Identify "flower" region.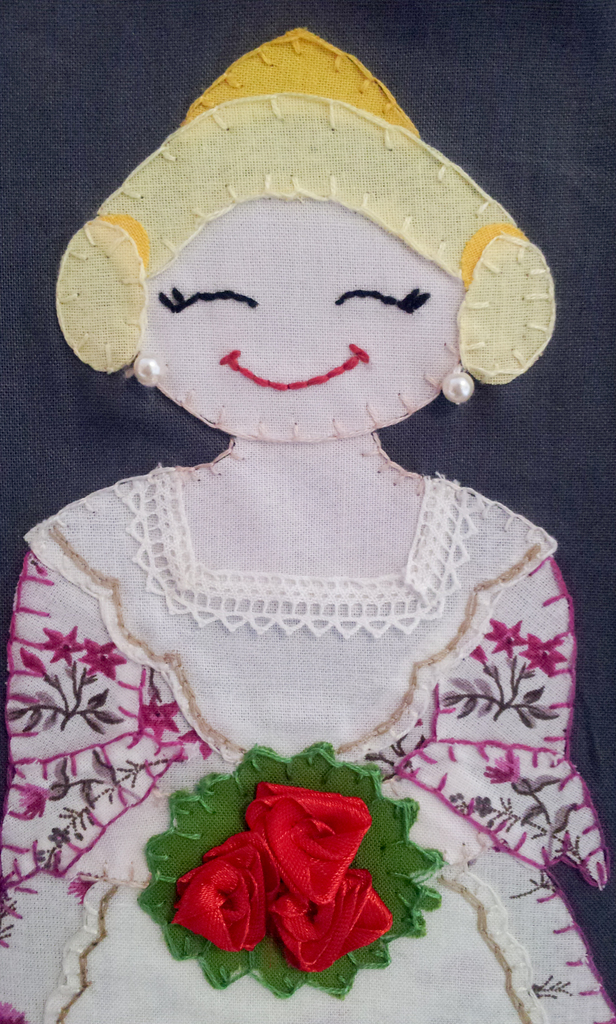
Region: pyautogui.locateOnScreen(143, 691, 177, 746).
